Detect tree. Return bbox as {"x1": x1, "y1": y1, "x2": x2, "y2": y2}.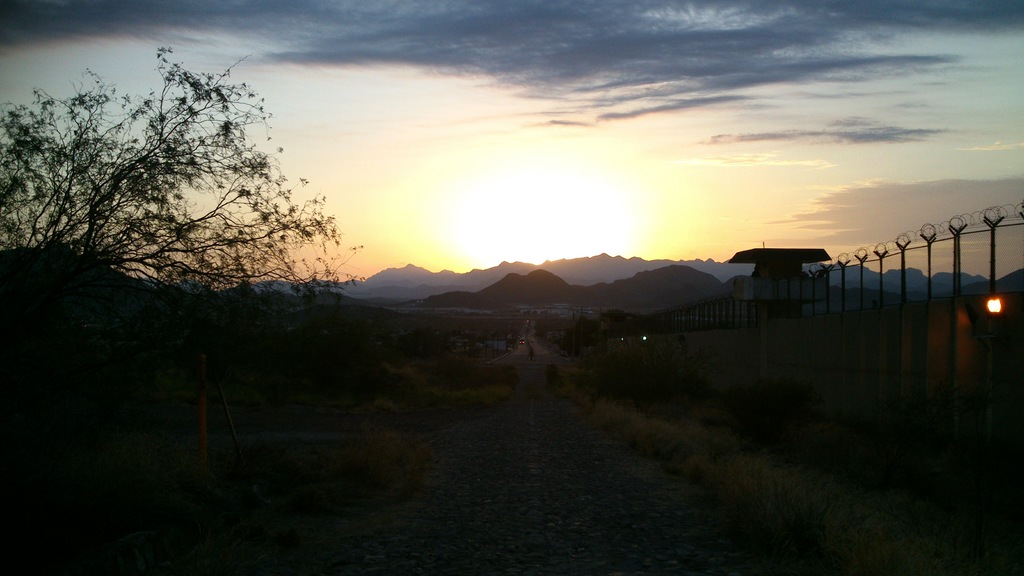
{"x1": 0, "y1": 46, "x2": 367, "y2": 366}.
